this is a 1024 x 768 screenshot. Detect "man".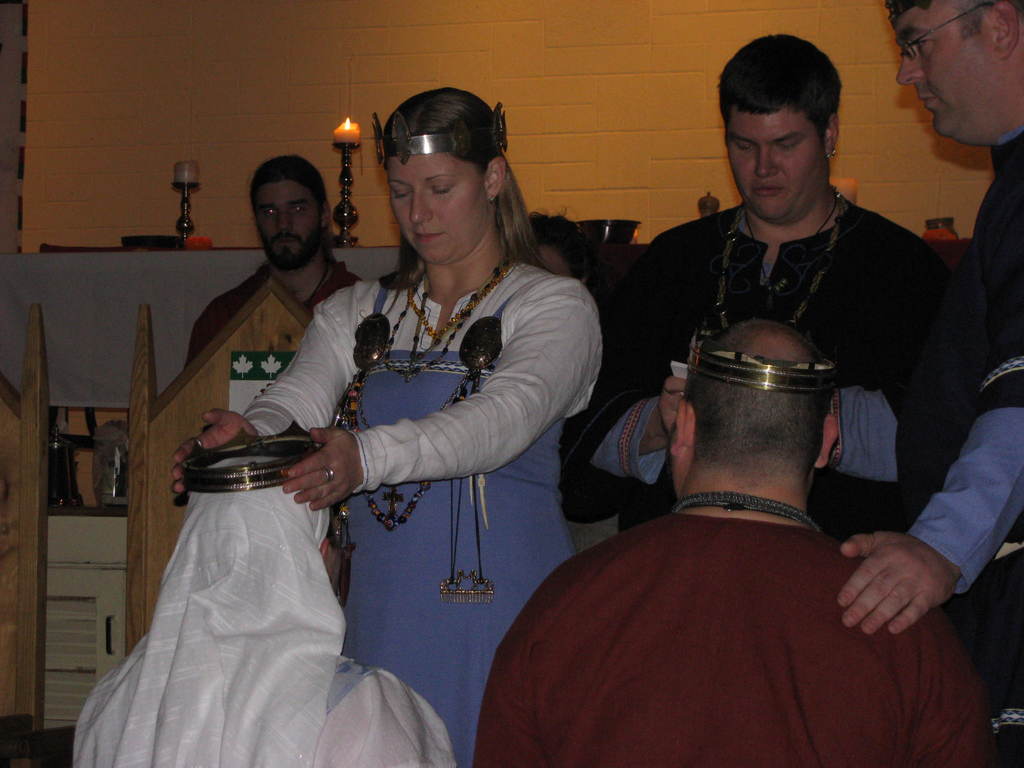
{"left": 67, "top": 435, "right": 451, "bottom": 767}.
